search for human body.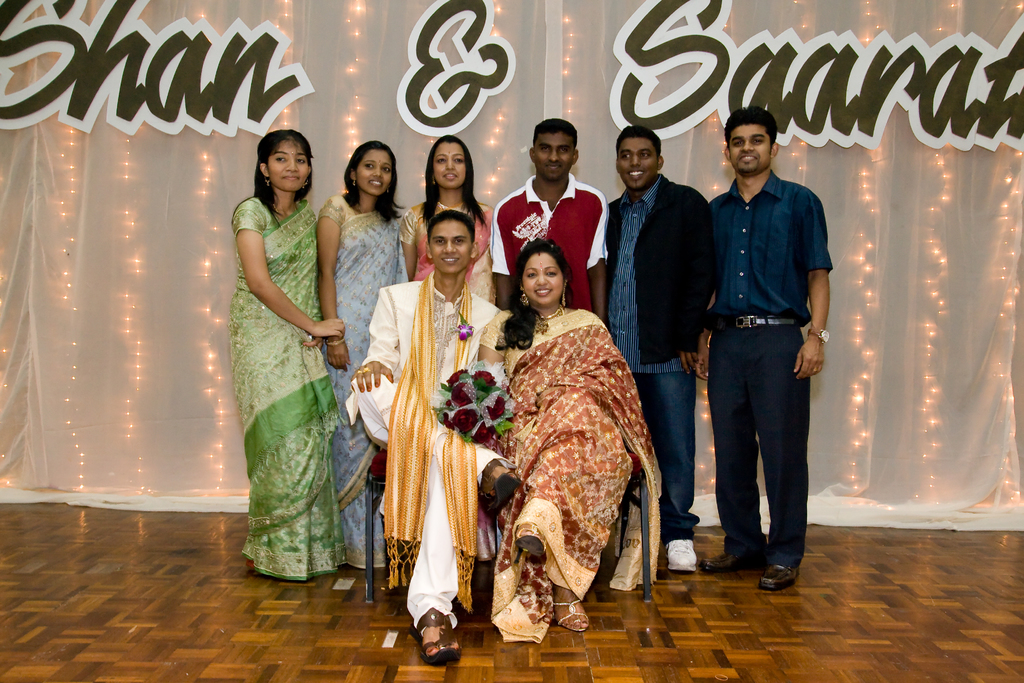
Found at region(477, 304, 657, 633).
